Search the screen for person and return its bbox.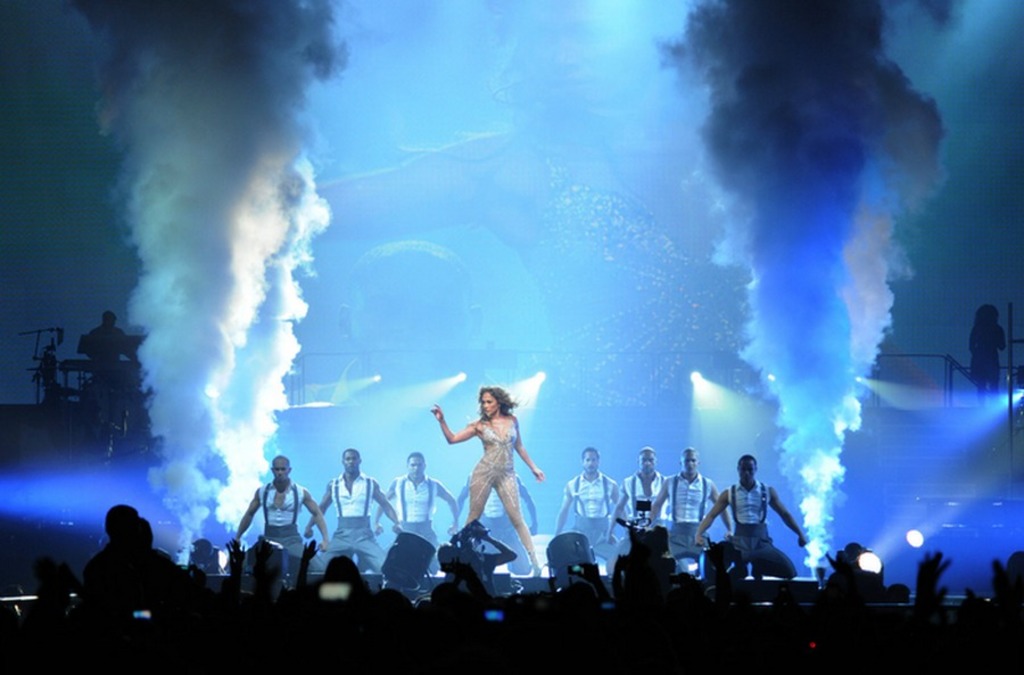
Found: detection(966, 302, 1007, 400).
